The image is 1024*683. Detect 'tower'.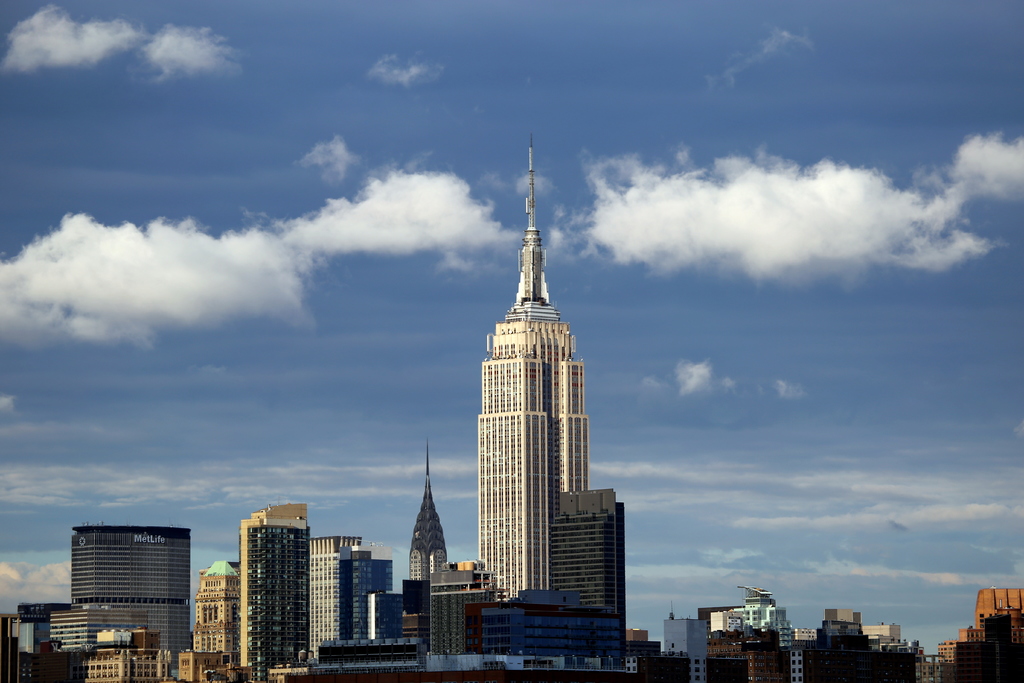
Detection: left=196, top=561, right=243, bottom=680.
